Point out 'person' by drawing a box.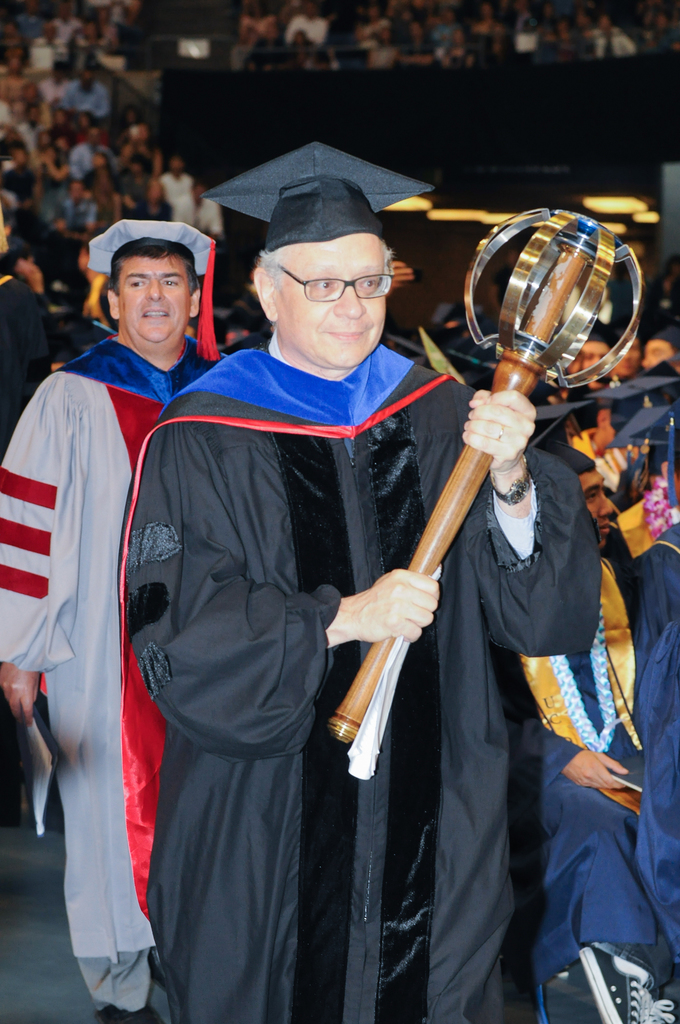
pyautogui.locateOnScreen(0, 220, 232, 1023).
